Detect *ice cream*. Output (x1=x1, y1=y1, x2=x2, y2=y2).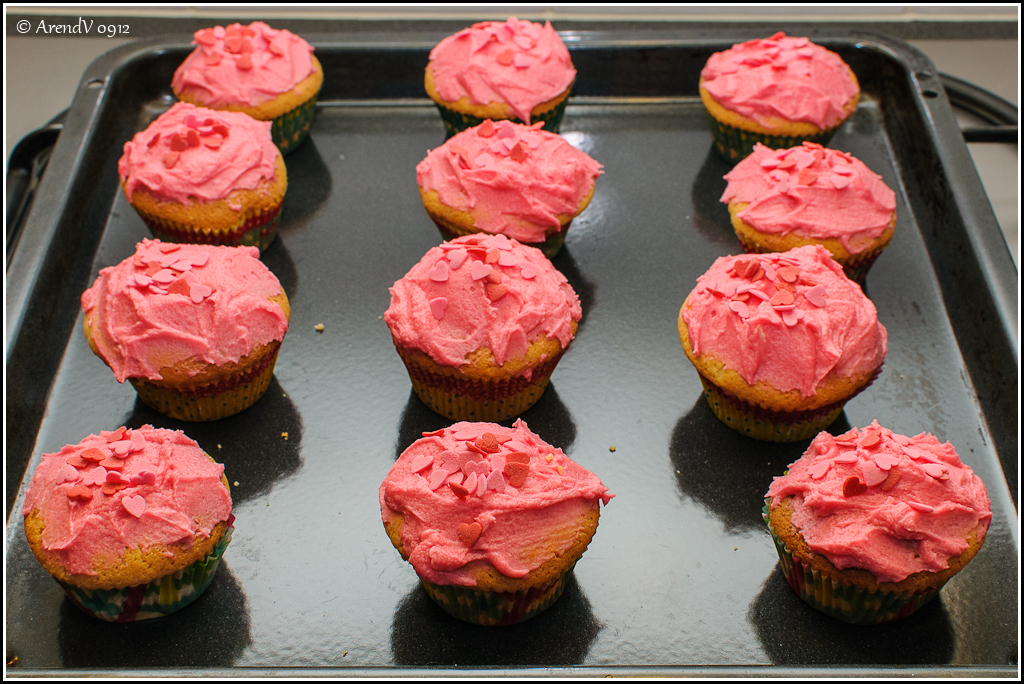
(x1=425, y1=16, x2=577, y2=134).
